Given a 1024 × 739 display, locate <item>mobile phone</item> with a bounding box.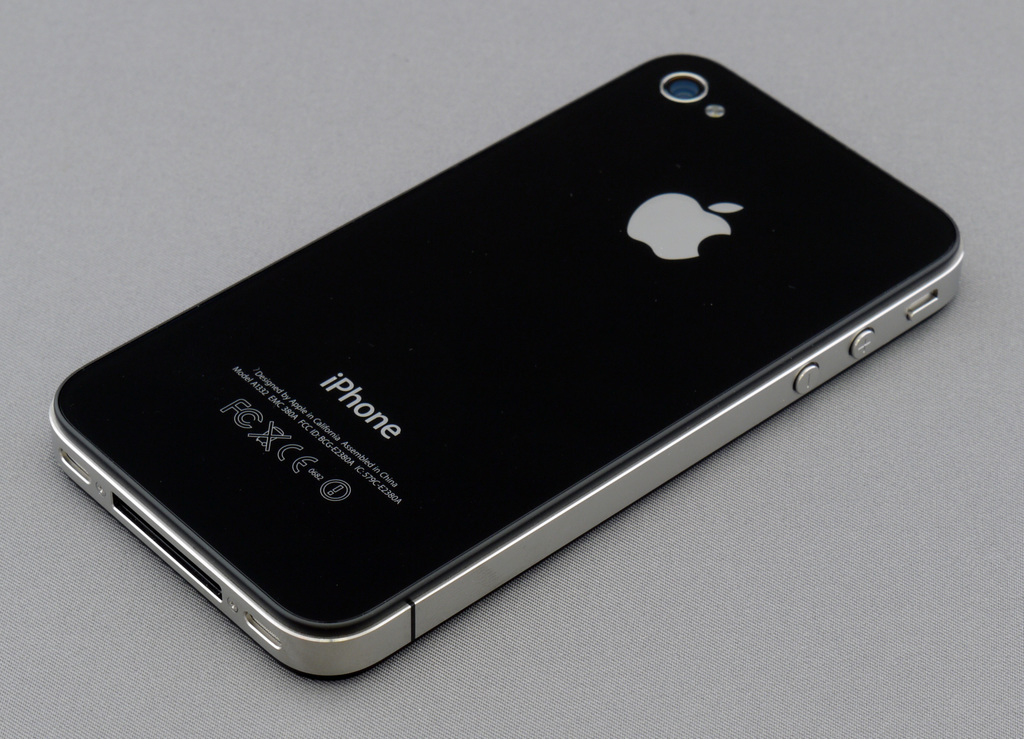
Located: Rect(57, 58, 966, 685).
